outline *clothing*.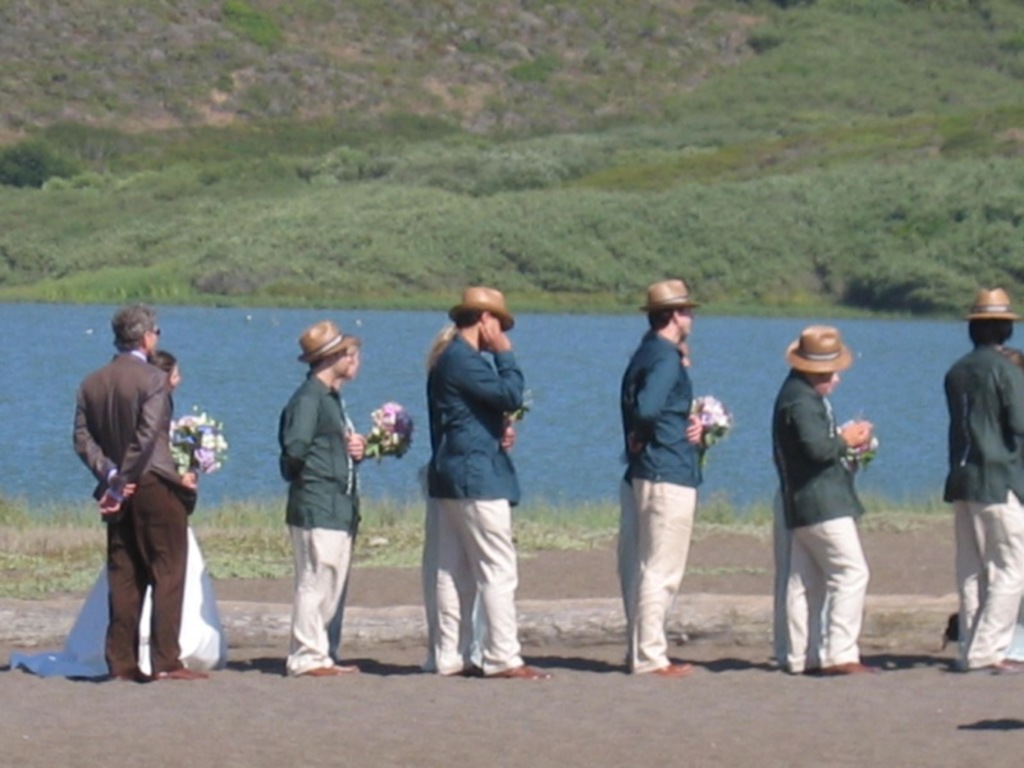
Outline: [279, 367, 358, 676].
